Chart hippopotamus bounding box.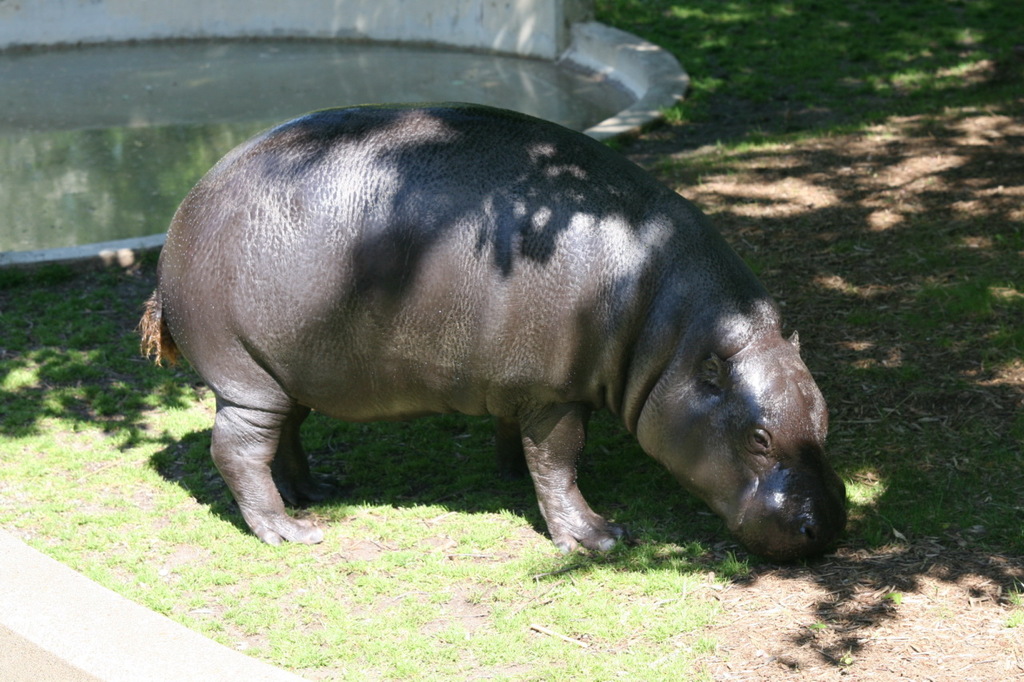
Charted: {"x1": 138, "y1": 105, "x2": 850, "y2": 573}.
